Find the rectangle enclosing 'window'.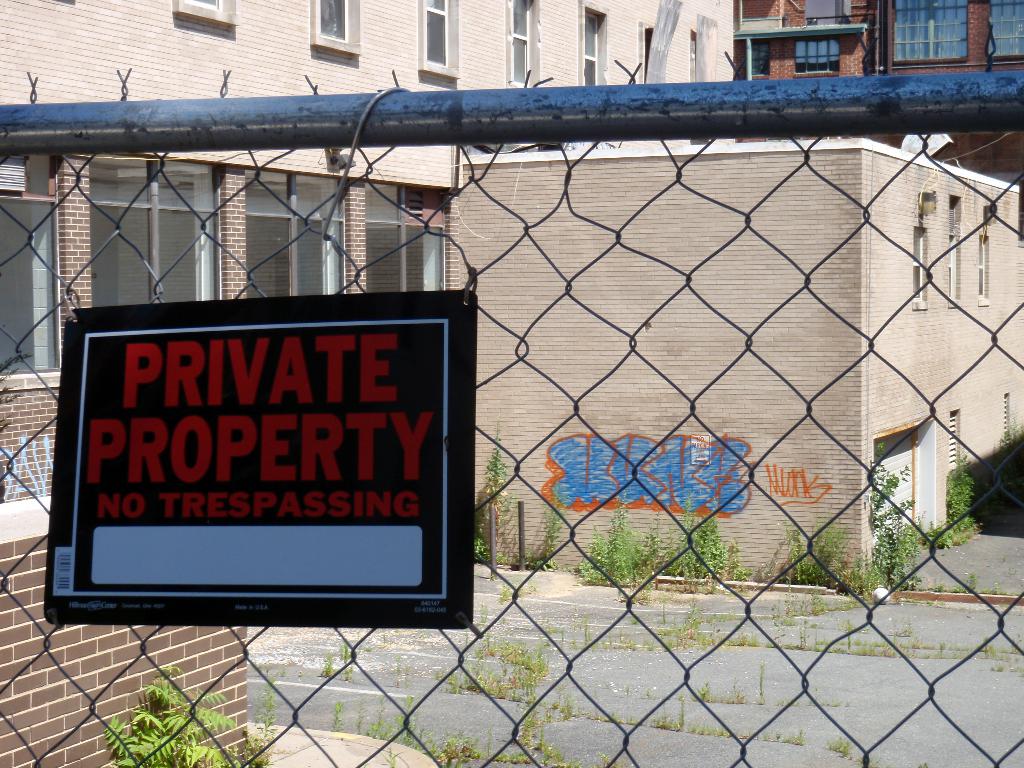
891, 0, 968, 67.
